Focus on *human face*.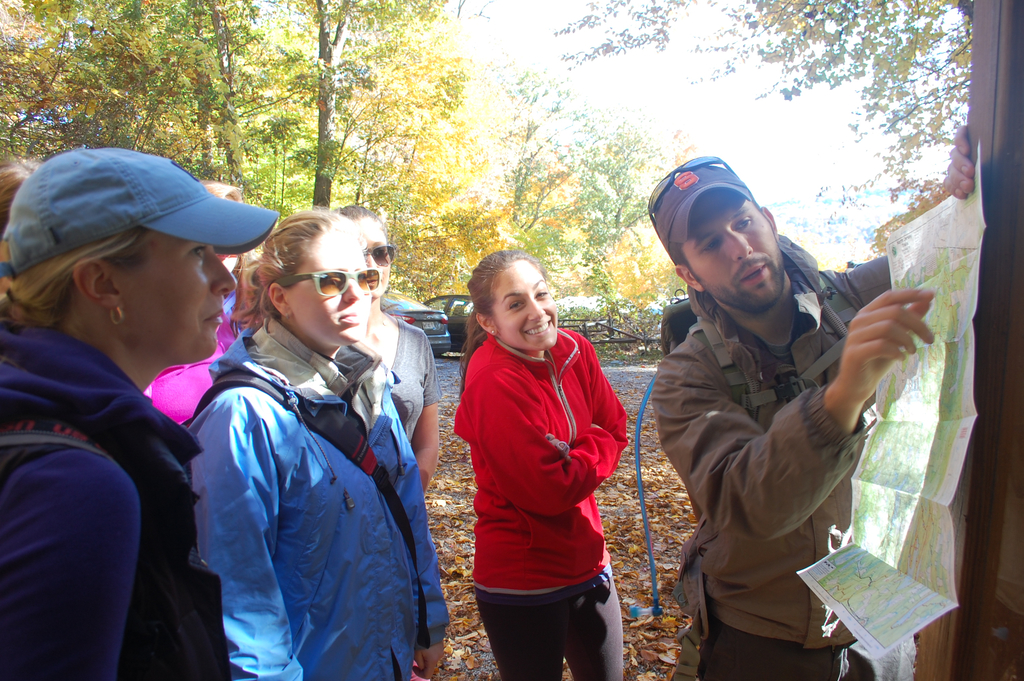
Focused at [355, 216, 393, 300].
